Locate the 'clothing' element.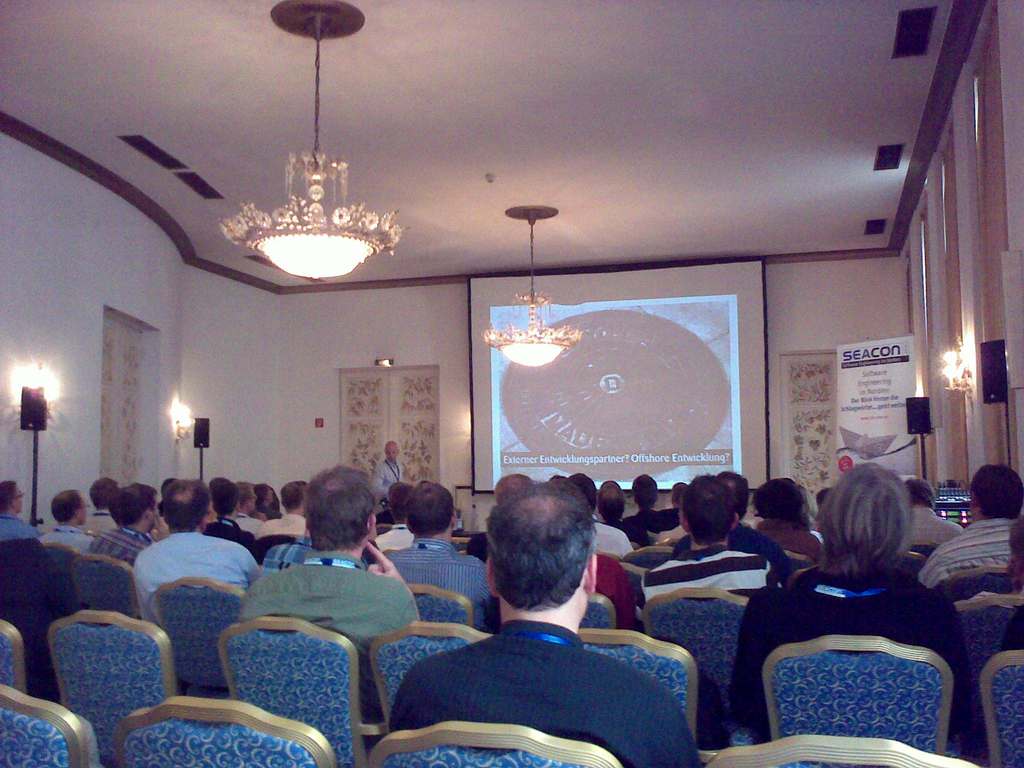
Element bbox: l=265, t=508, r=308, b=536.
